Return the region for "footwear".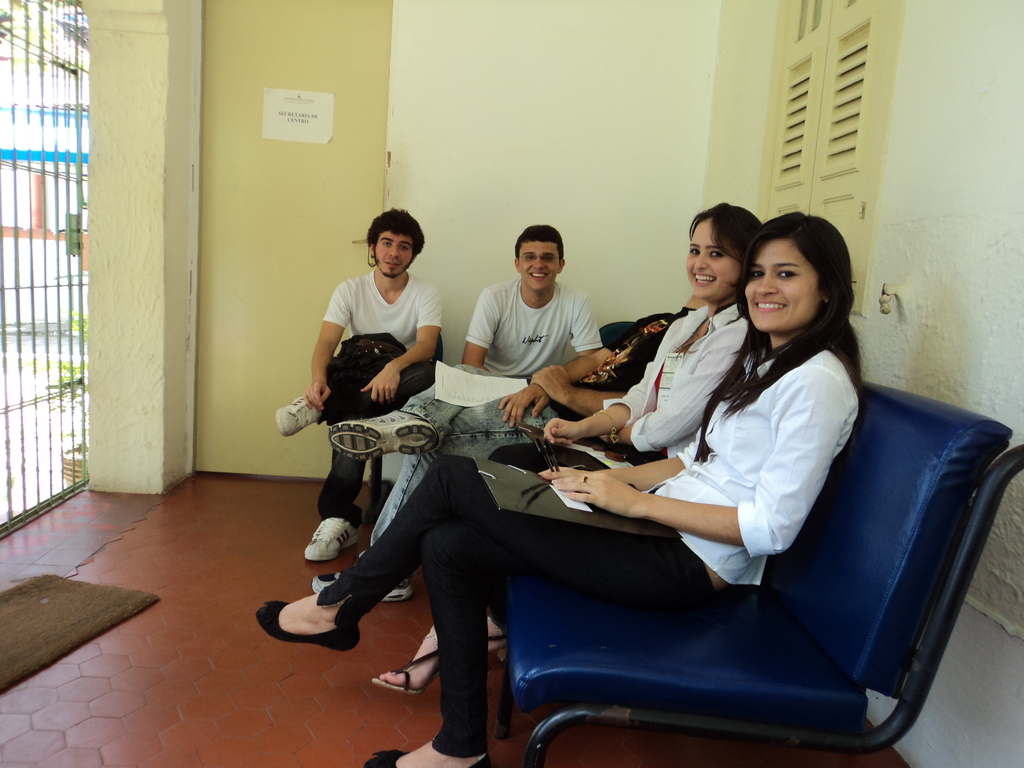
362:749:493:767.
